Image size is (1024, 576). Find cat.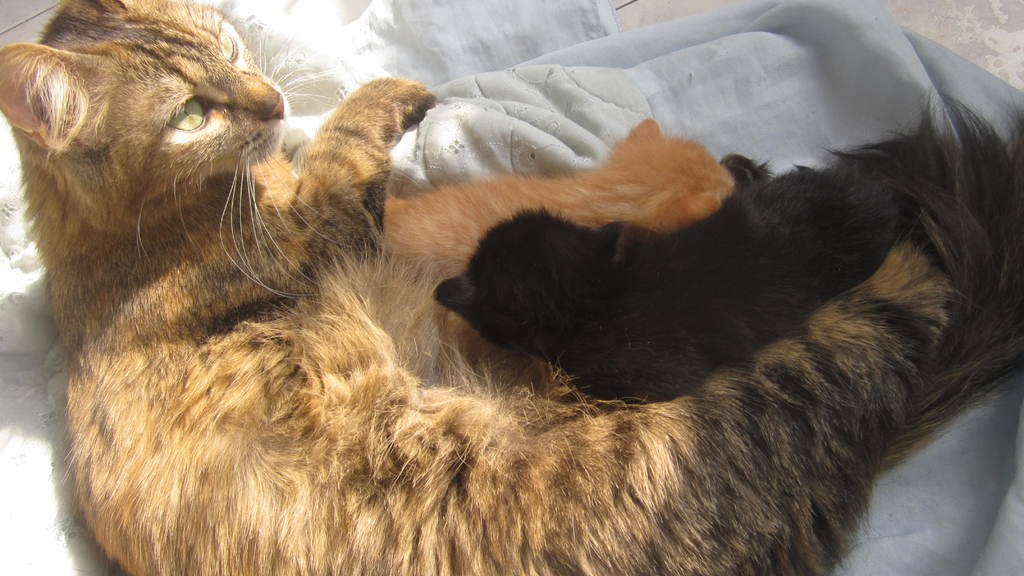
0,0,1023,575.
